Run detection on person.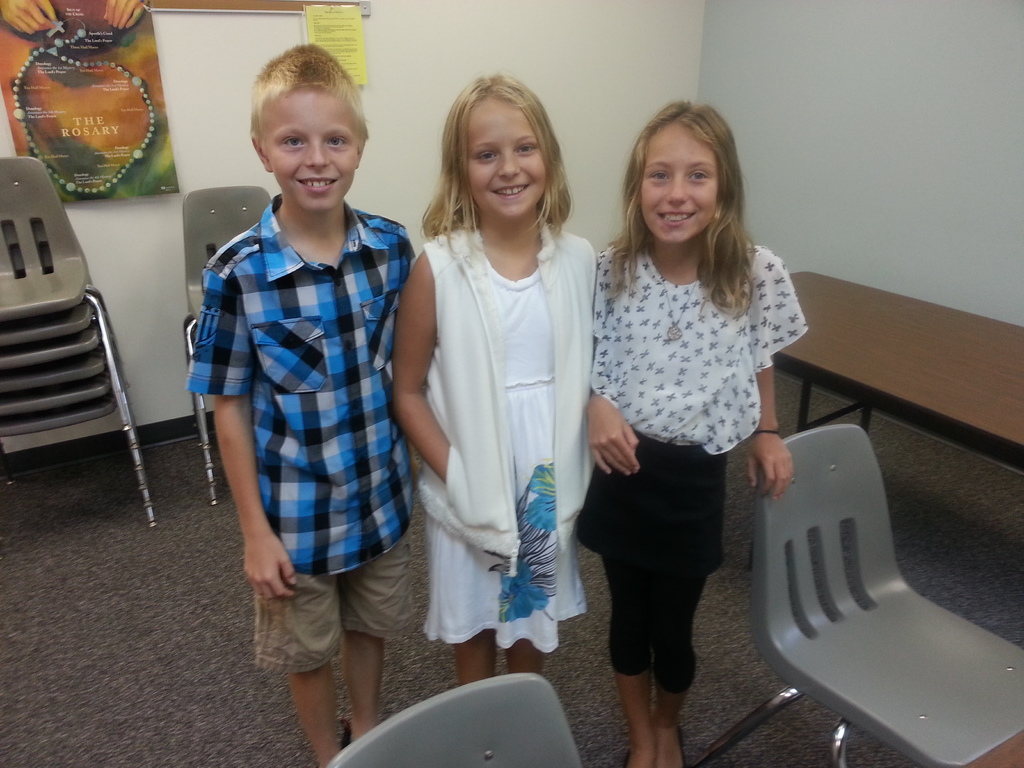
Result: (564, 109, 810, 767).
